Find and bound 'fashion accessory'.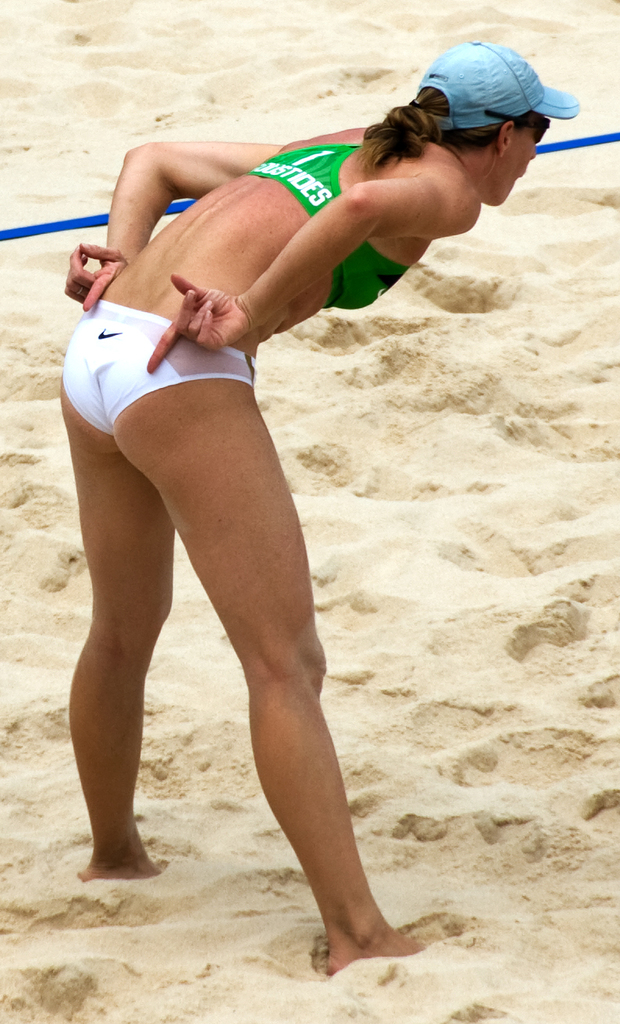
Bound: (left=404, top=99, right=420, bottom=109).
